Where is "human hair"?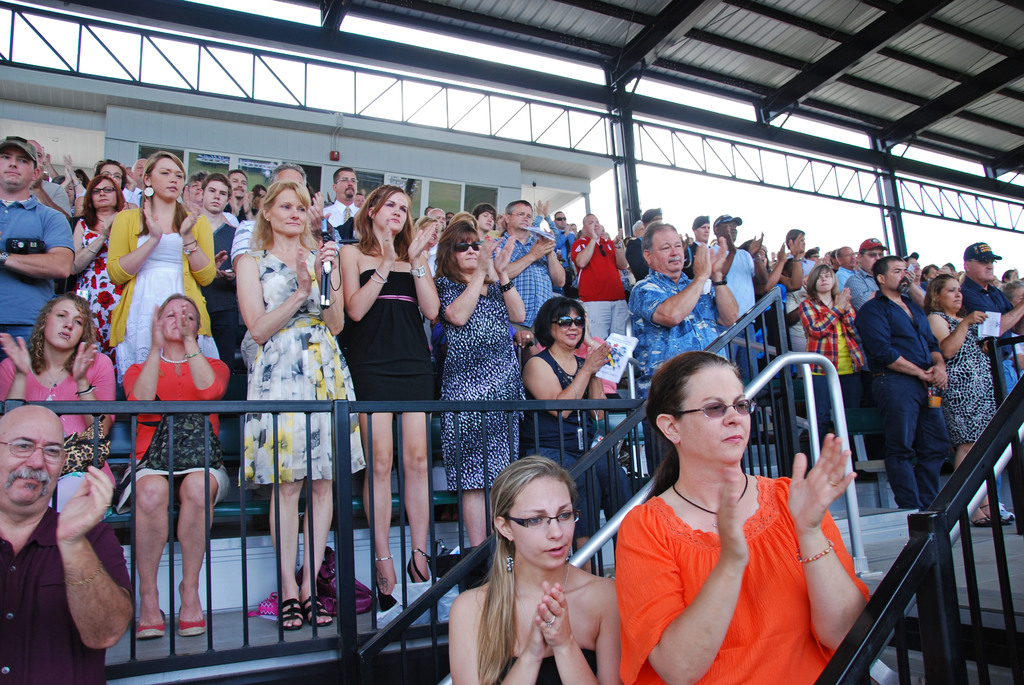
l=783, t=226, r=801, b=250.
